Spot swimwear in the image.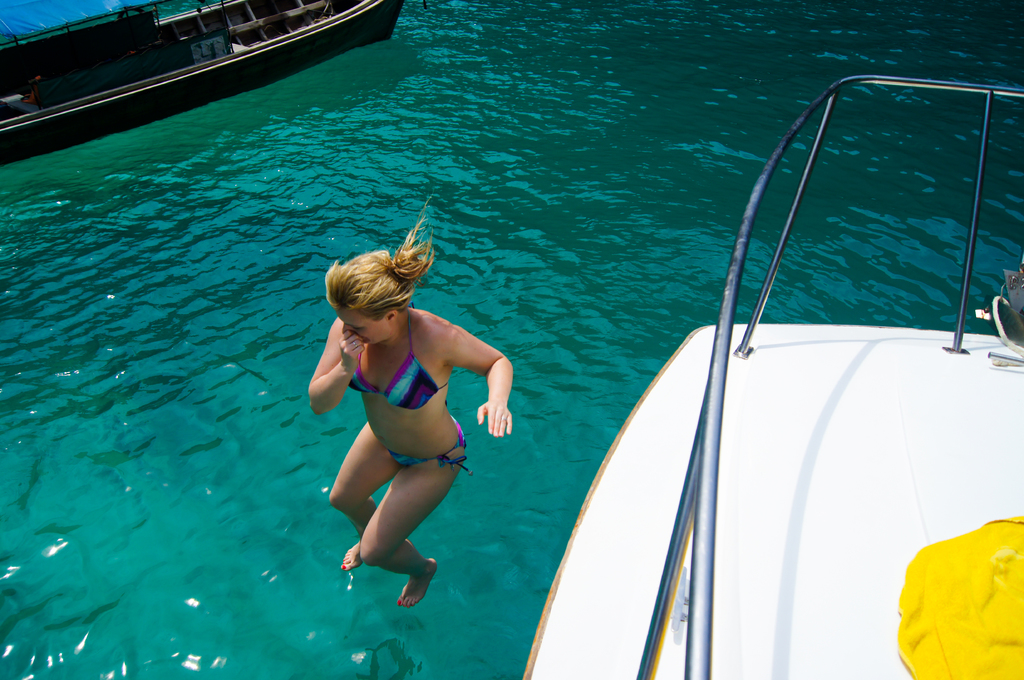
swimwear found at {"x1": 383, "y1": 420, "x2": 476, "y2": 470}.
